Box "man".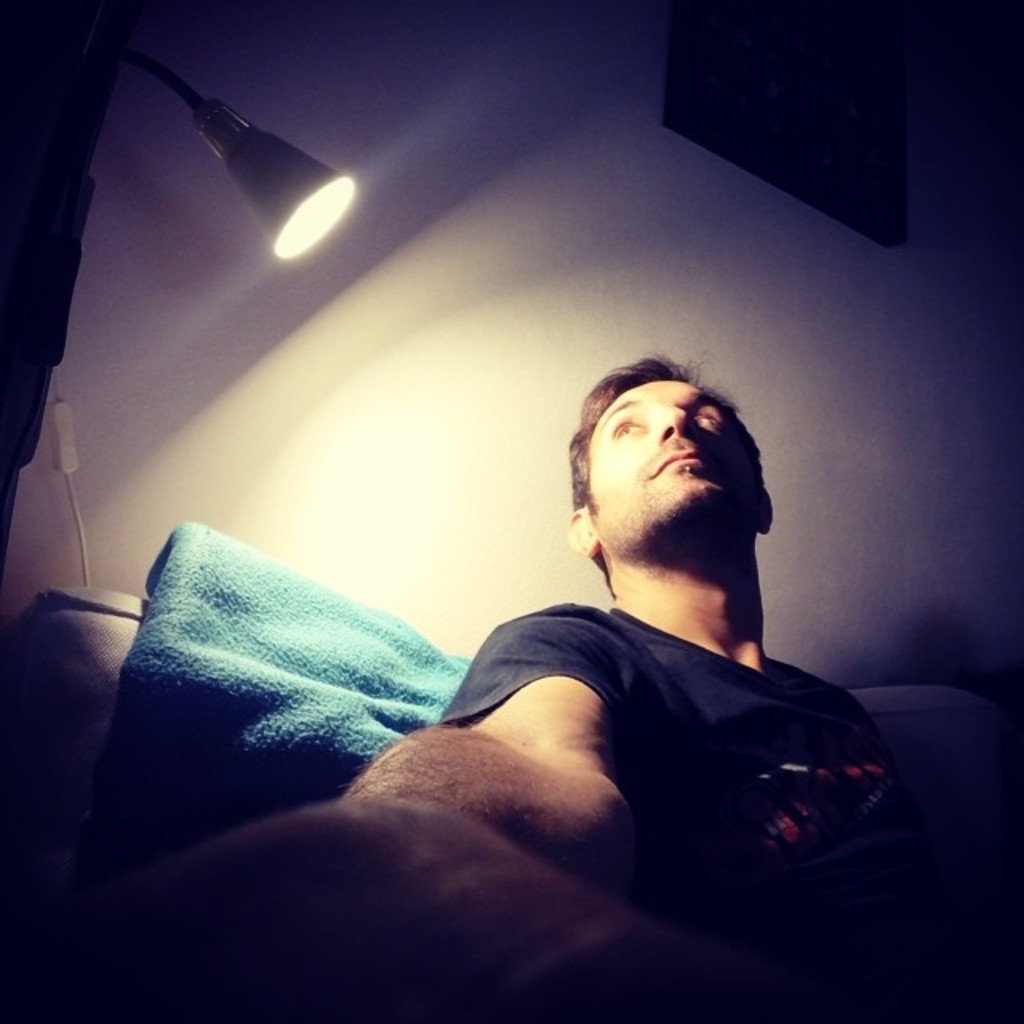
<bbox>315, 338, 926, 946</bbox>.
